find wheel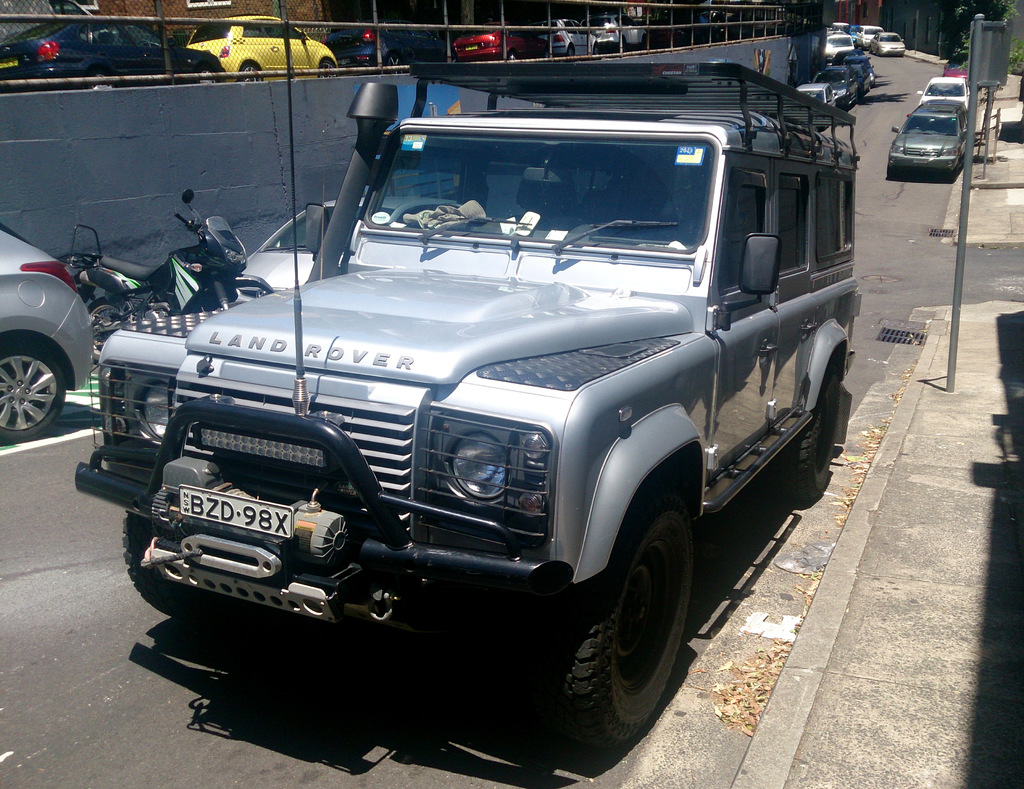
locate(315, 62, 336, 79)
